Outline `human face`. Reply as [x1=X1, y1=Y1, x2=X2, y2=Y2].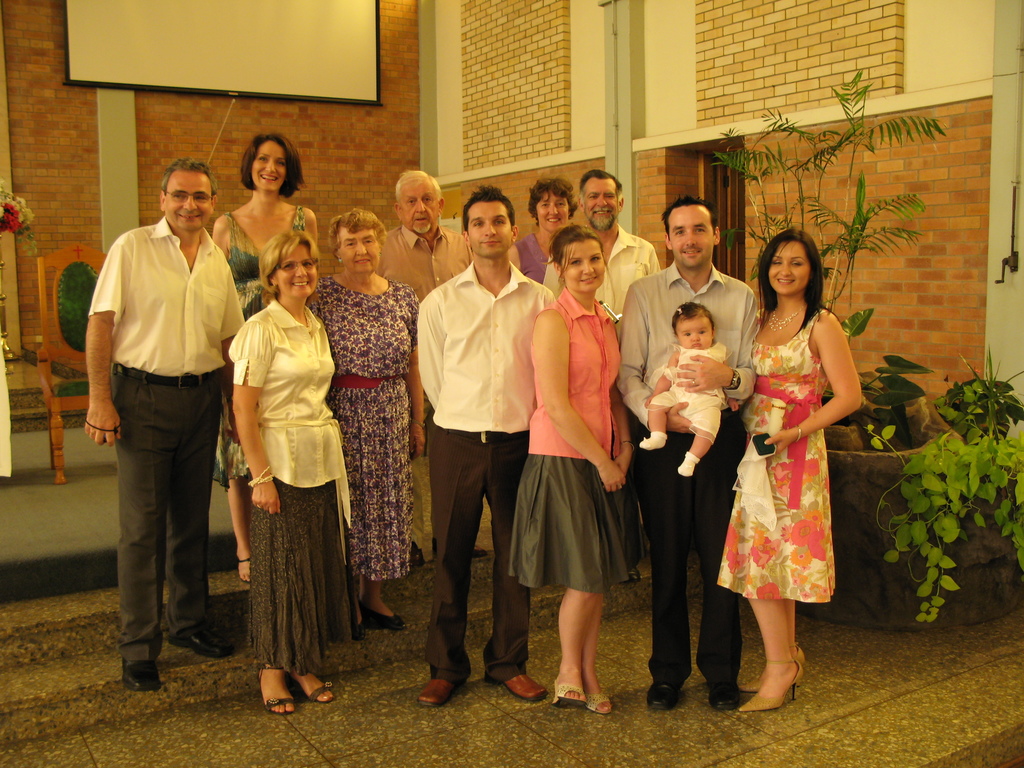
[x1=397, y1=180, x2=435, y2=236].
